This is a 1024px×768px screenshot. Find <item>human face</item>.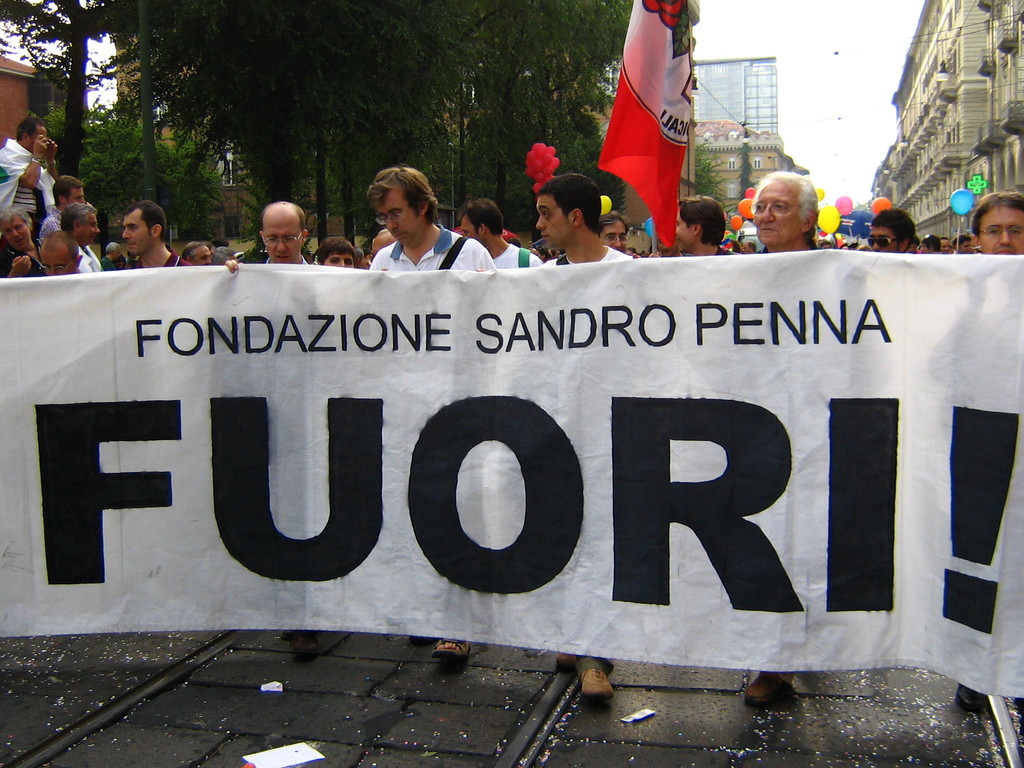
Bounding box: crop(980, 206, 1023, 255).
